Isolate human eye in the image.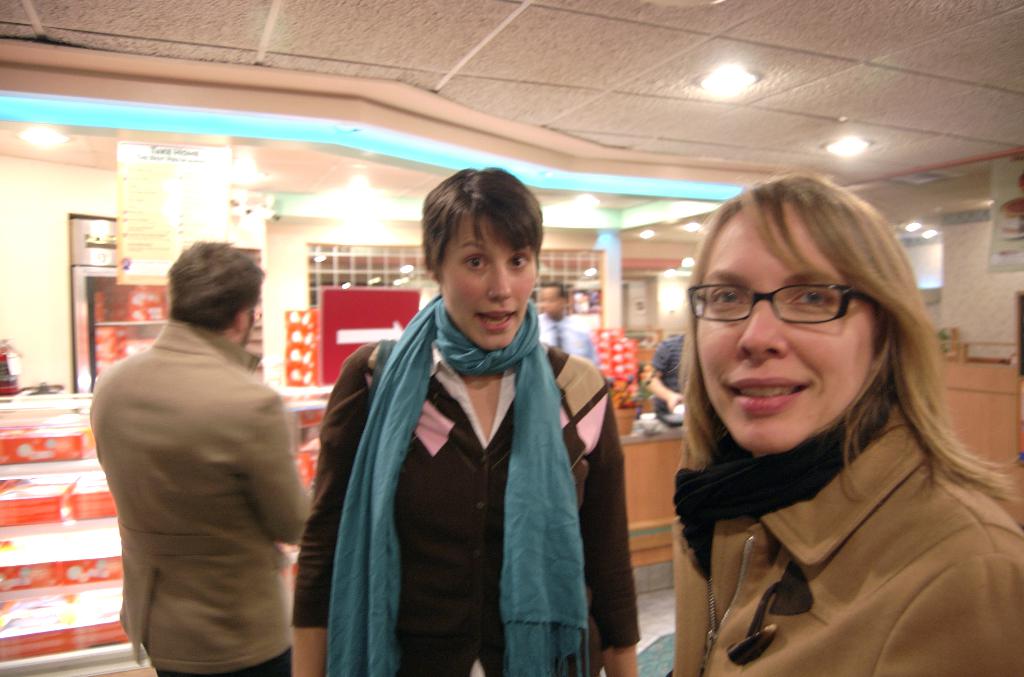
Isolated region: x1=703, y1=284, x2=746, y2=313.
